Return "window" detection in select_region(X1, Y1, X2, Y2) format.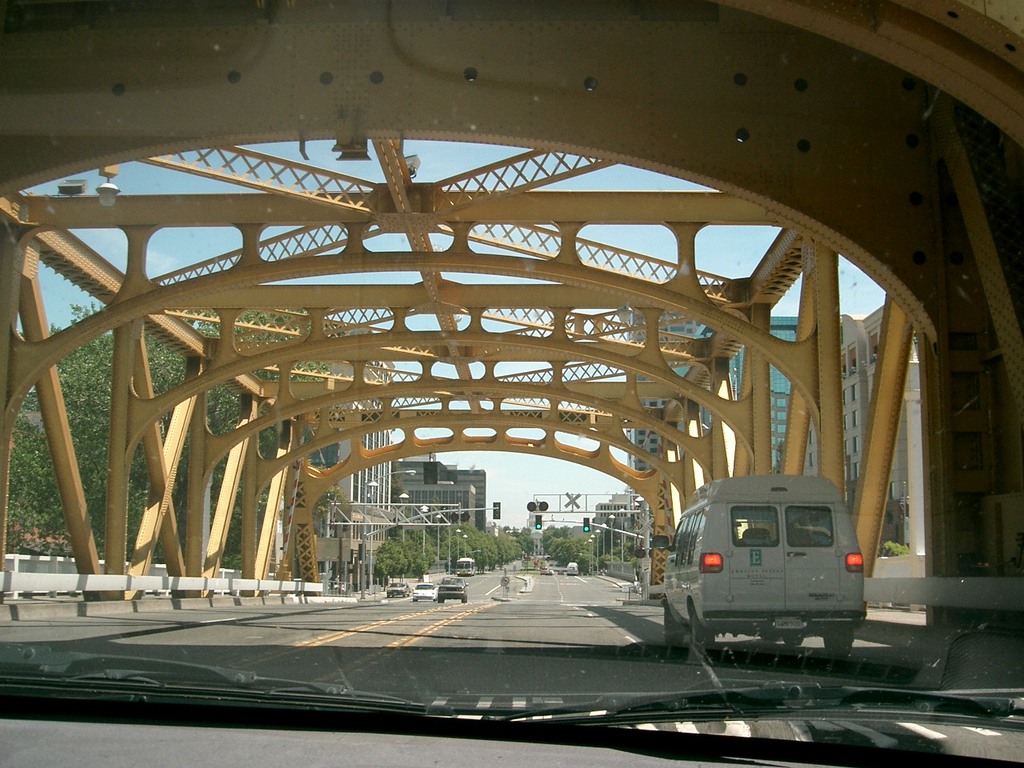
select_region(850, 460, 862, 486).
